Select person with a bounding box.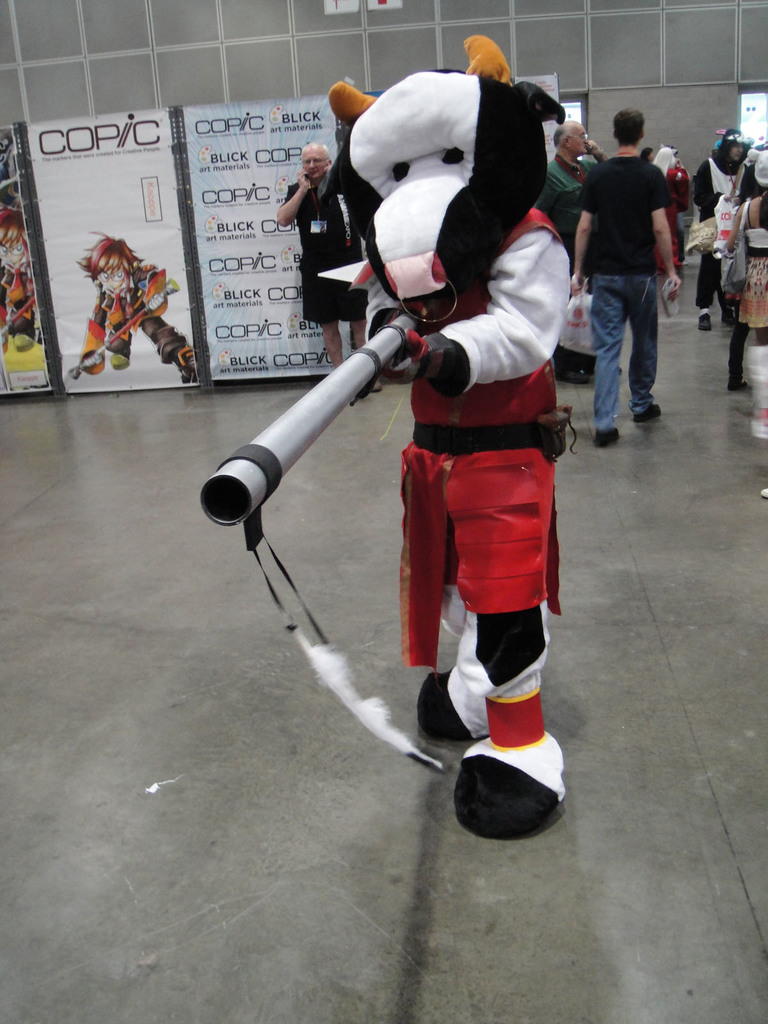
l=541, t=123, r=625, b=284.
